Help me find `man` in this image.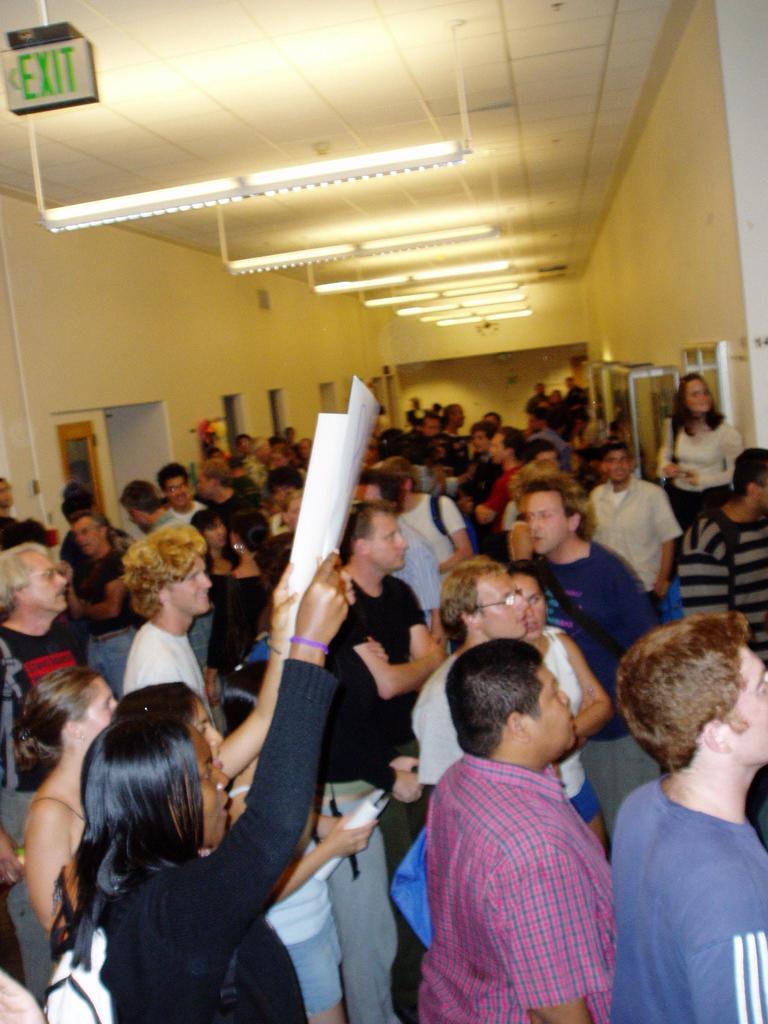
Found it: bbox=(0, 476, 50, 550).
